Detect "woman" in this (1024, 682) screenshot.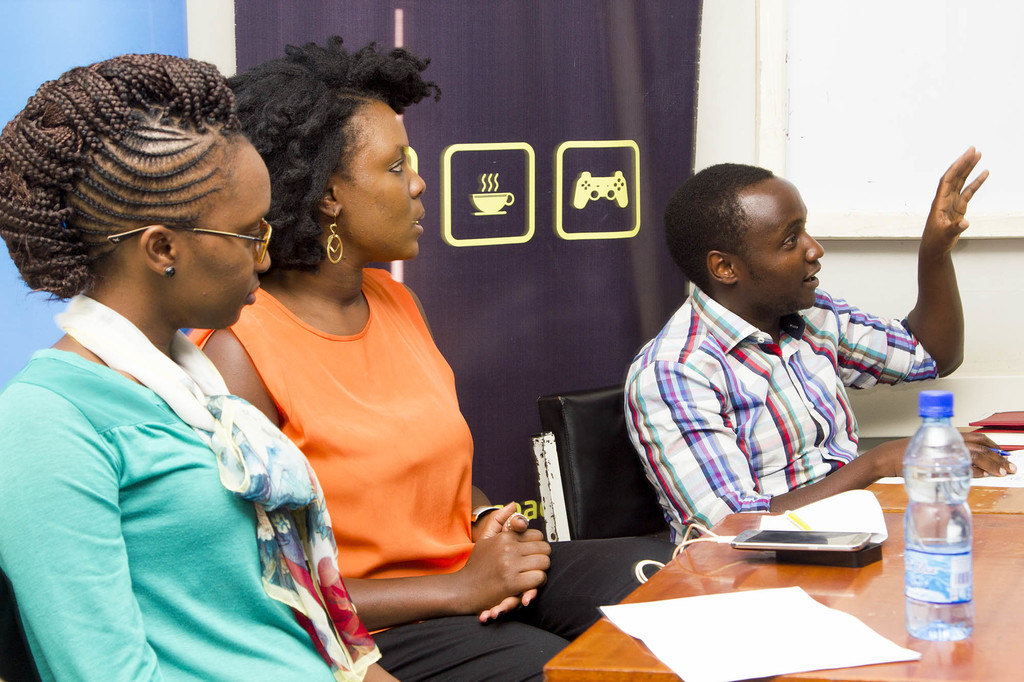
Detection: 0,70,326,681.
